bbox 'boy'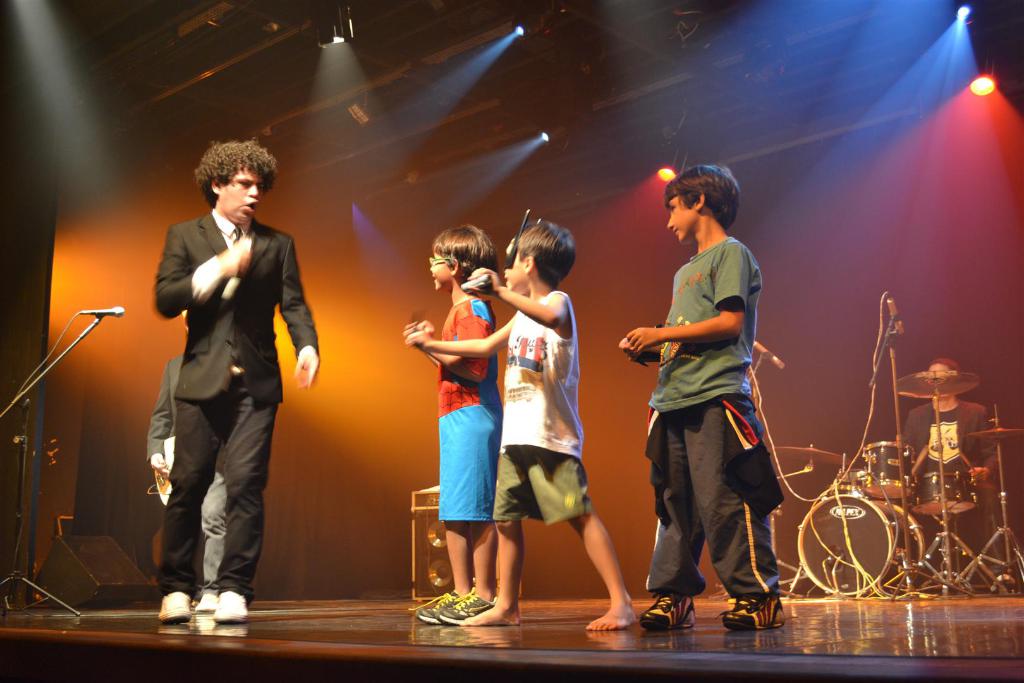
bbox=[402, 226, 497, 627]
